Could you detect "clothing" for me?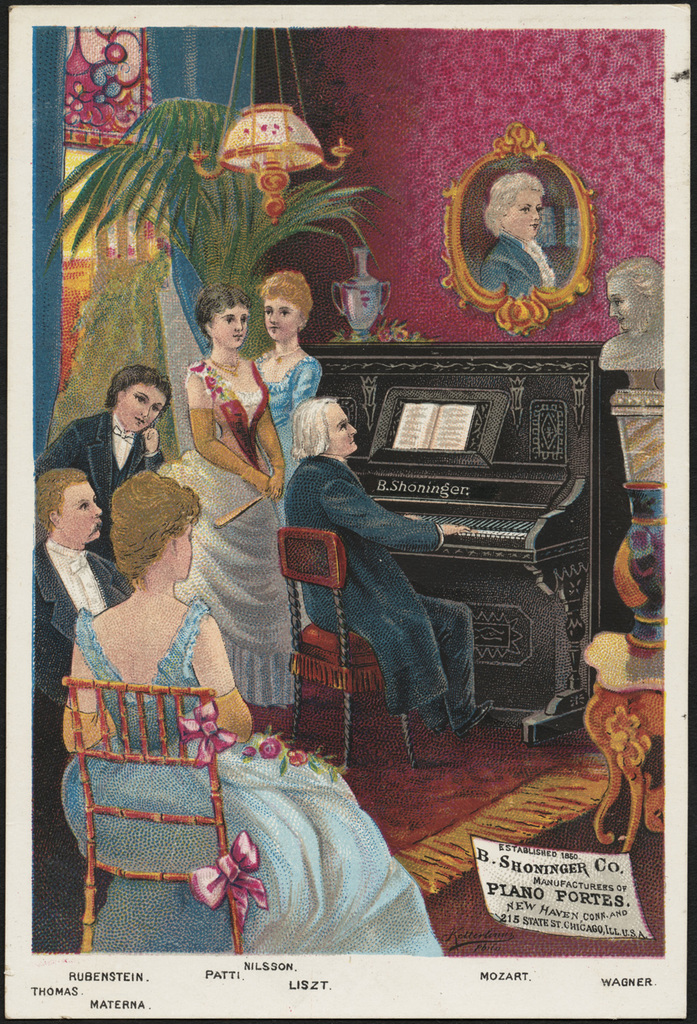
Detection result: Rect(281, 453, 470, 715).
